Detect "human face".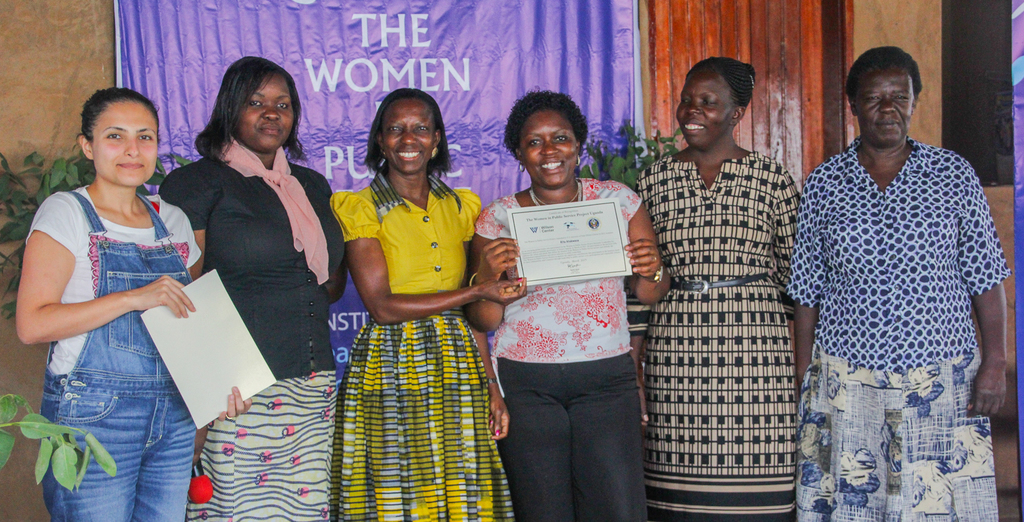
Detected at l=232, t=77, r=296, b=145.
